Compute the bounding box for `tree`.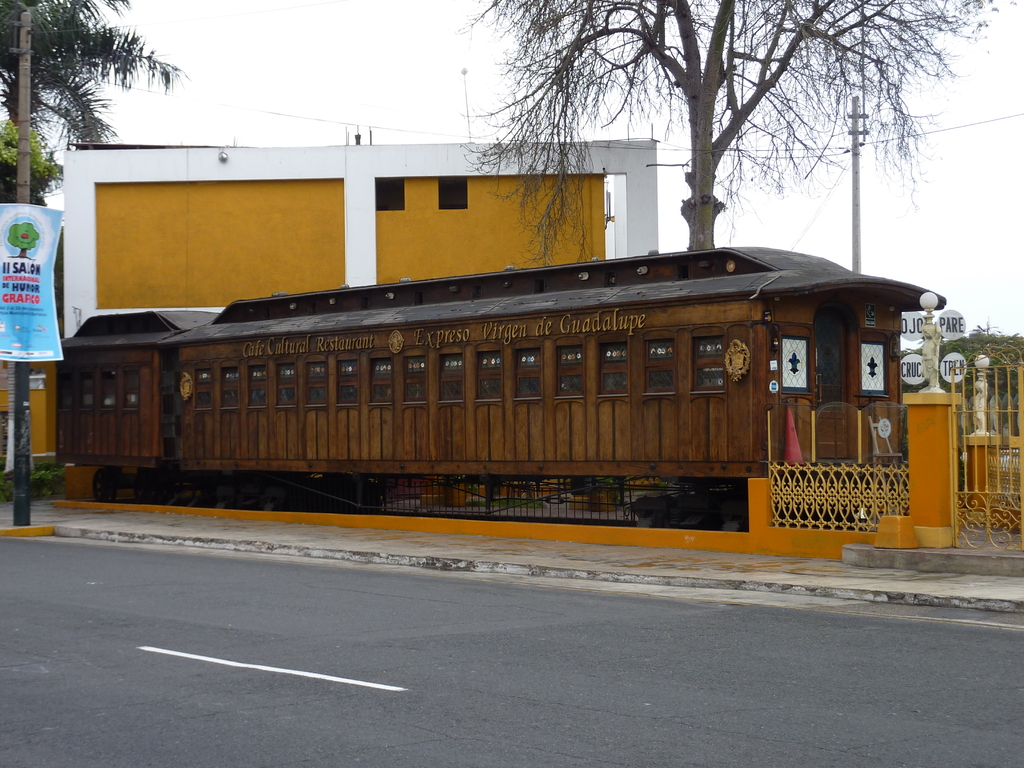
left=0, top=1, right=201, bottom=207.
